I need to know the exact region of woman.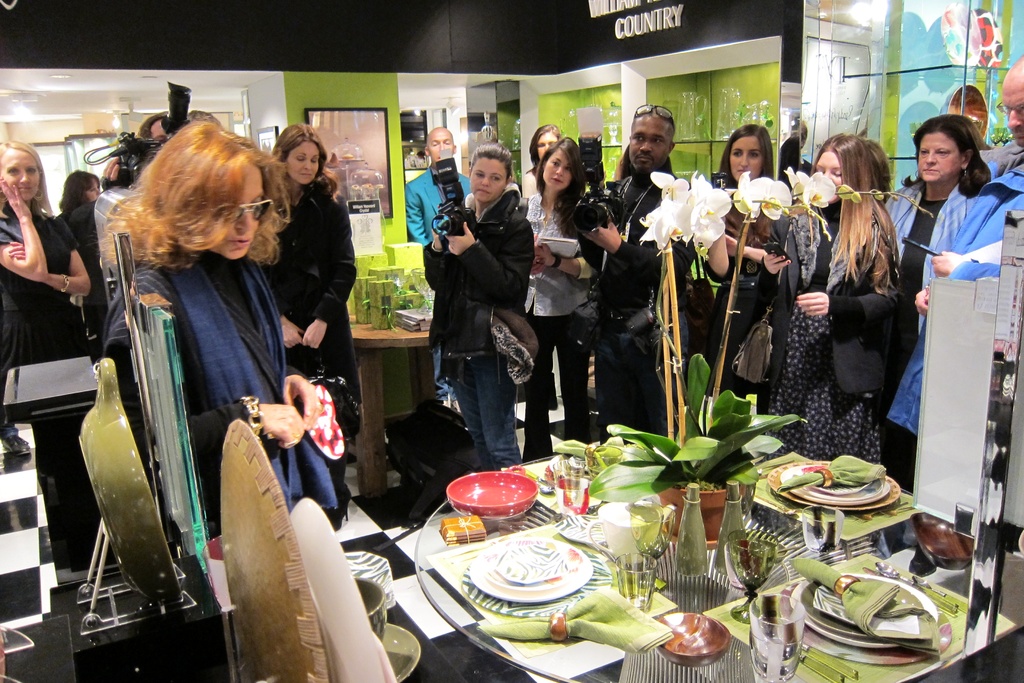
Region: {"x1": 58, "y1": 171, "x2": 104, "y2": 217}.
